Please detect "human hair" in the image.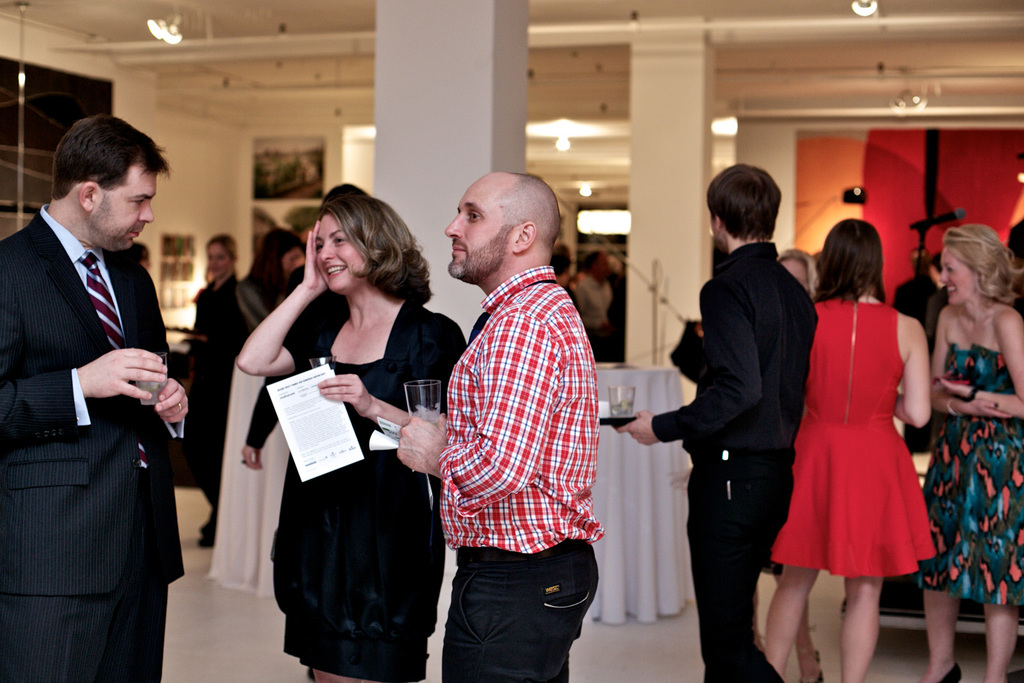
<box>51,112,175,201</box>.
